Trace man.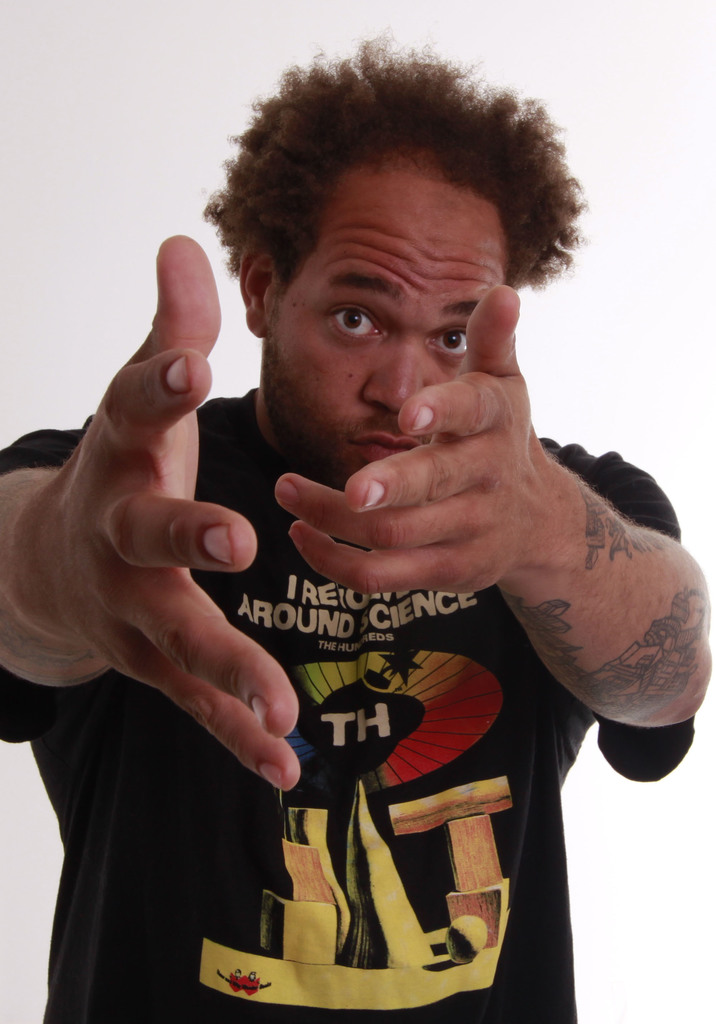
Traced to crop(0, 15, 715, 1023).
